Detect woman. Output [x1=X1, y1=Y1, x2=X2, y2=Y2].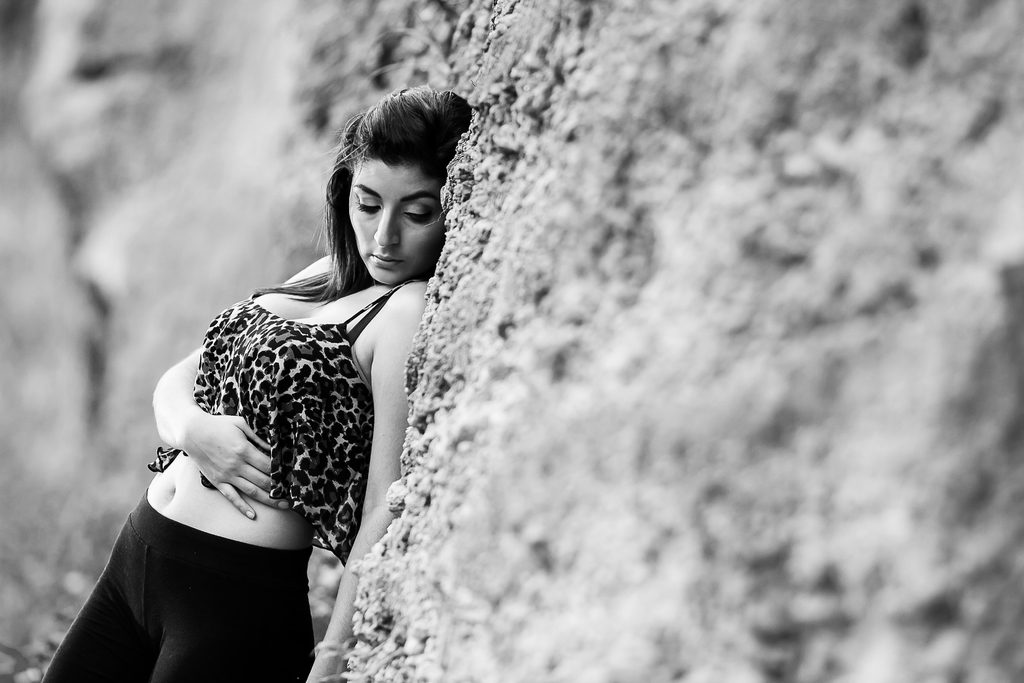
[x1=107, y1=85, x2=454, y2=672].
